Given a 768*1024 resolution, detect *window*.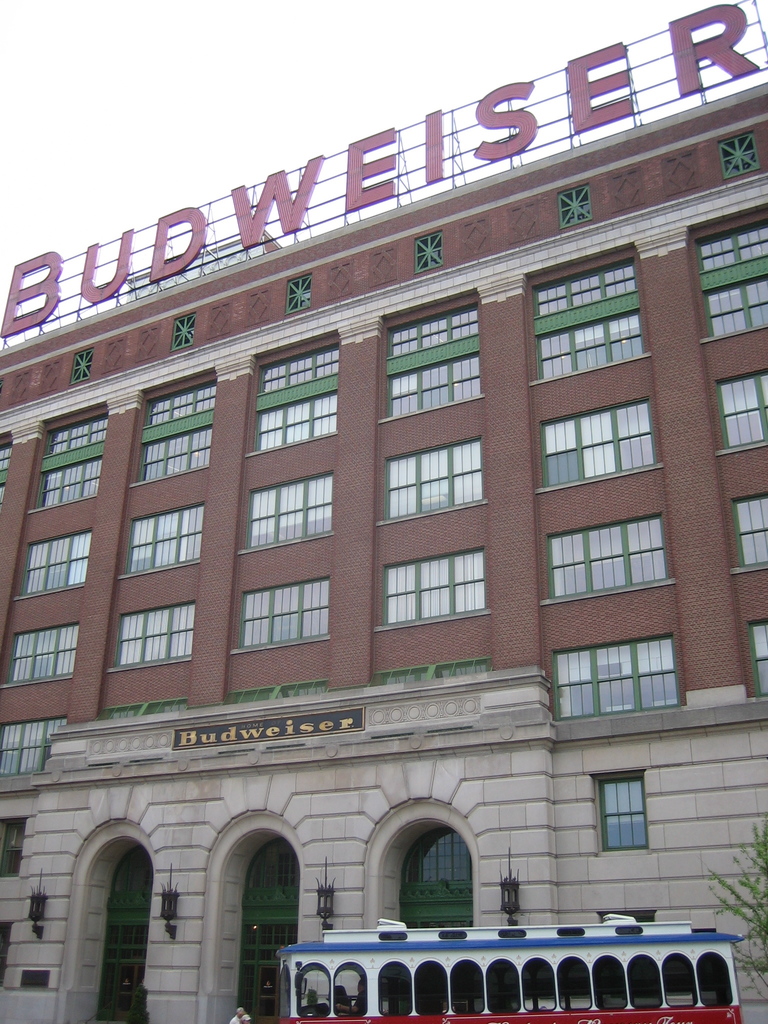
bbox=(712, 128, 763, 182).
